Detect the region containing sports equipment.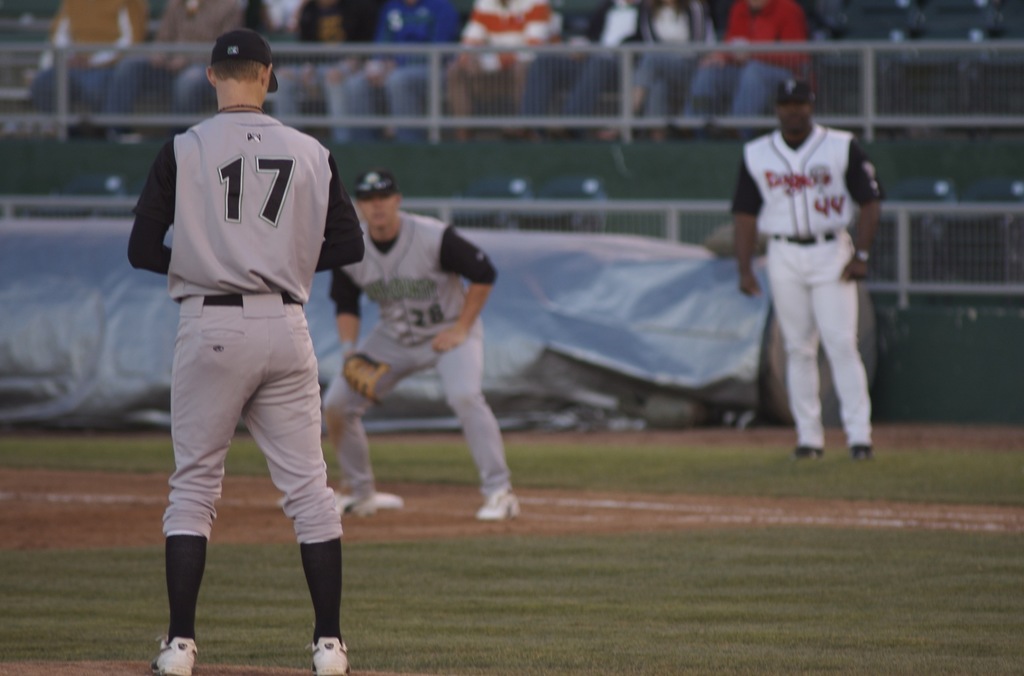
Rect(339, 353, 388, 405).
